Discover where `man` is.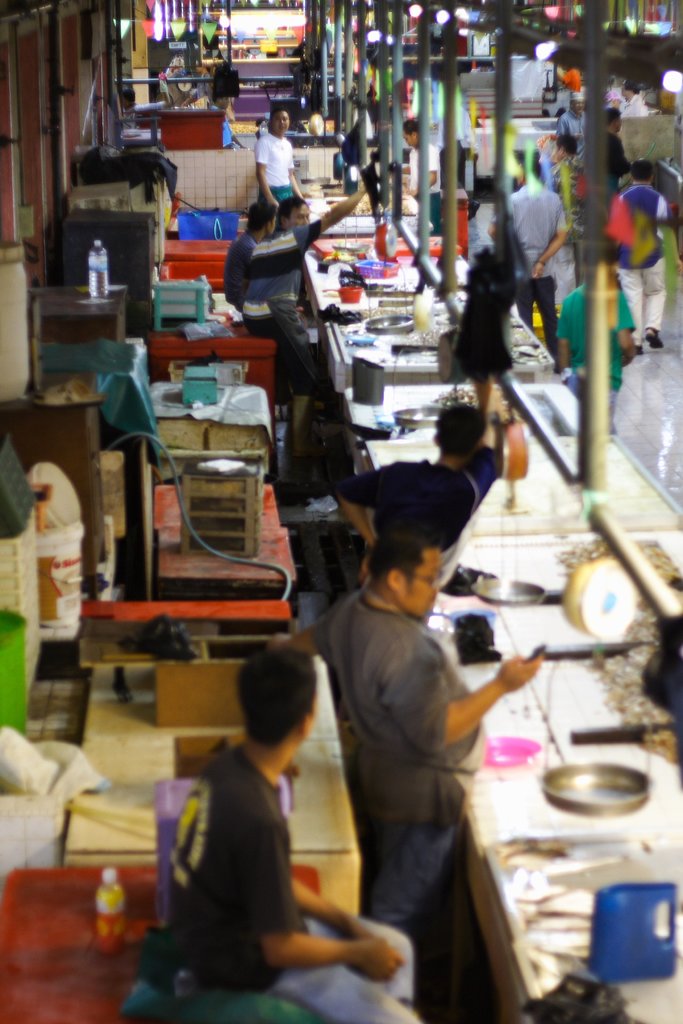
Discovered at bbox(226, 202, 276, 305).
